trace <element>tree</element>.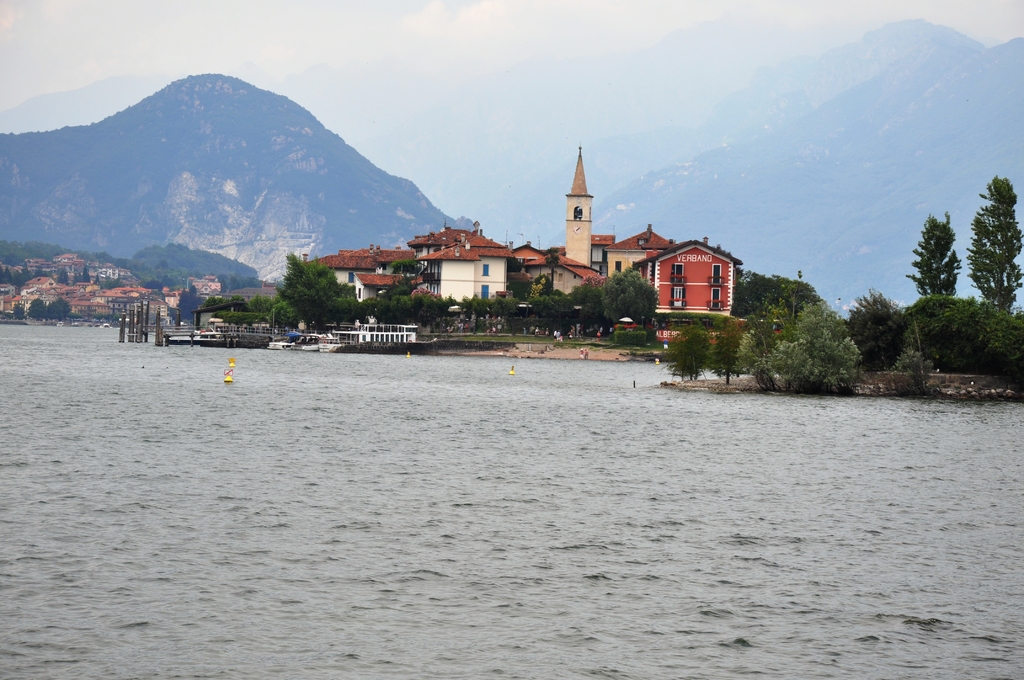
Traced to (12,303,26,321).
